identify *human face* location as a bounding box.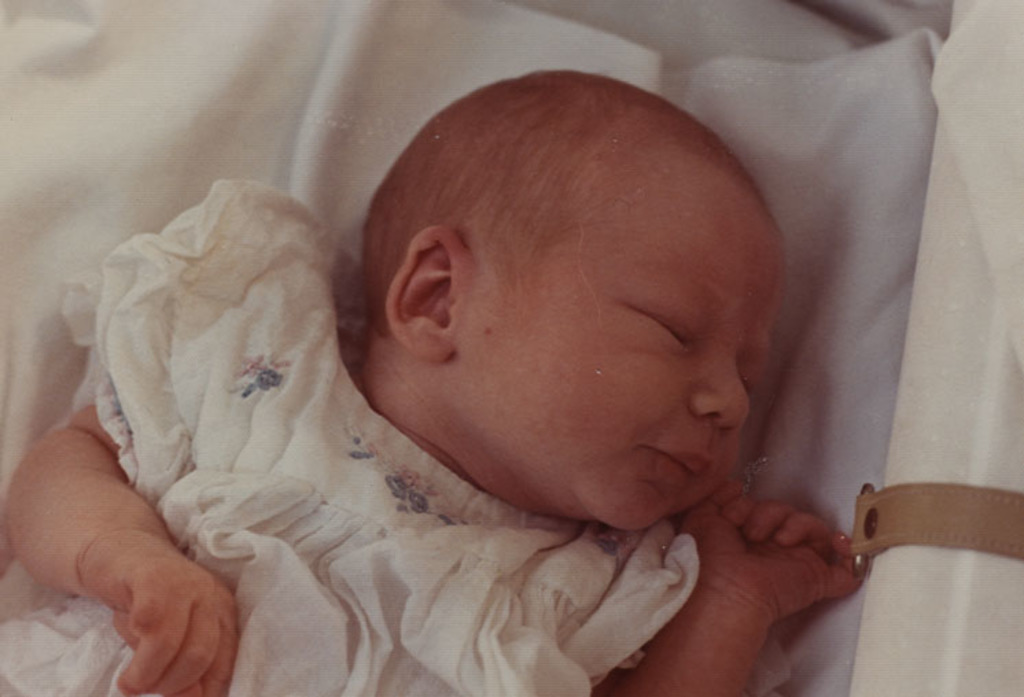
box=[454, 167, 791, 534].
